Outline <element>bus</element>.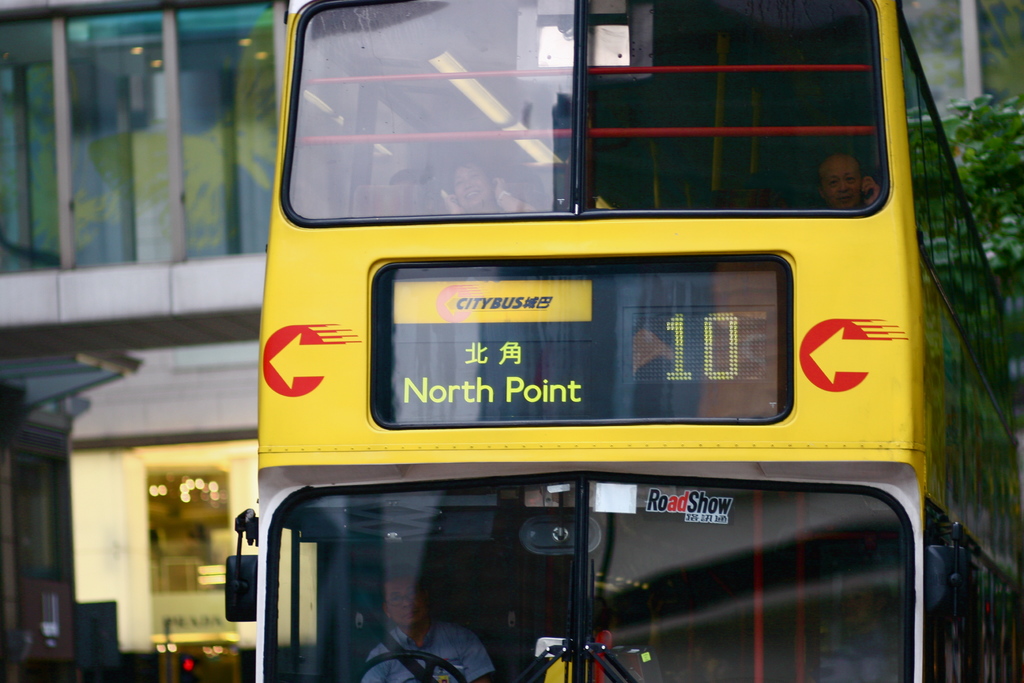
Outline: <box>221,0,1023,682</box>.
